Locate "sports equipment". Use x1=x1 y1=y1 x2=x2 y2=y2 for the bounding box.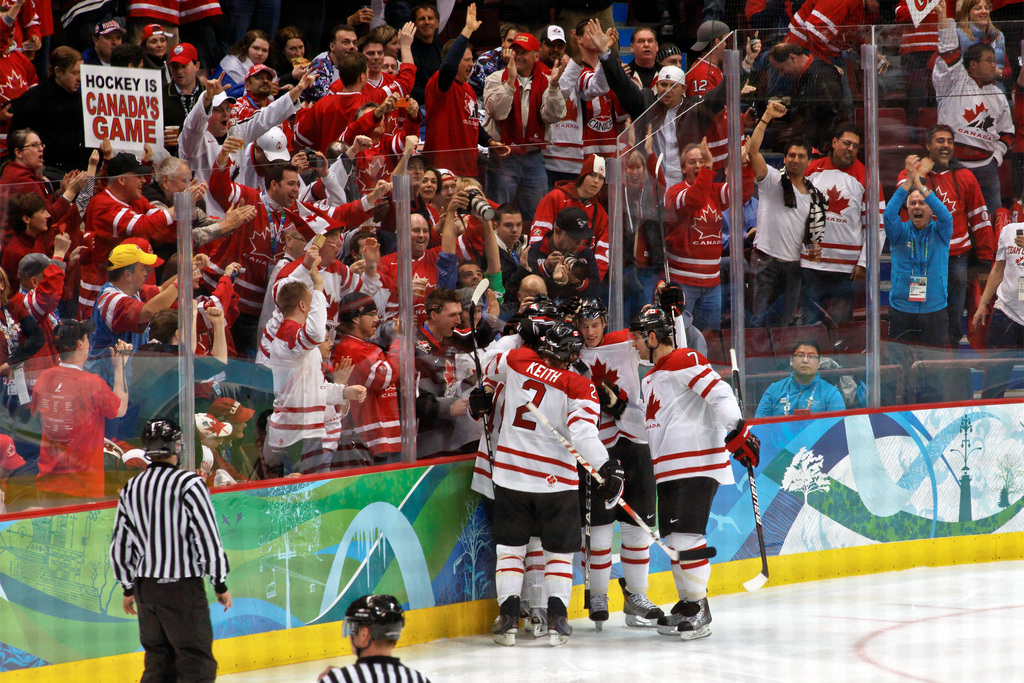
x1=630 y1=306 x2=681 y2=366.
